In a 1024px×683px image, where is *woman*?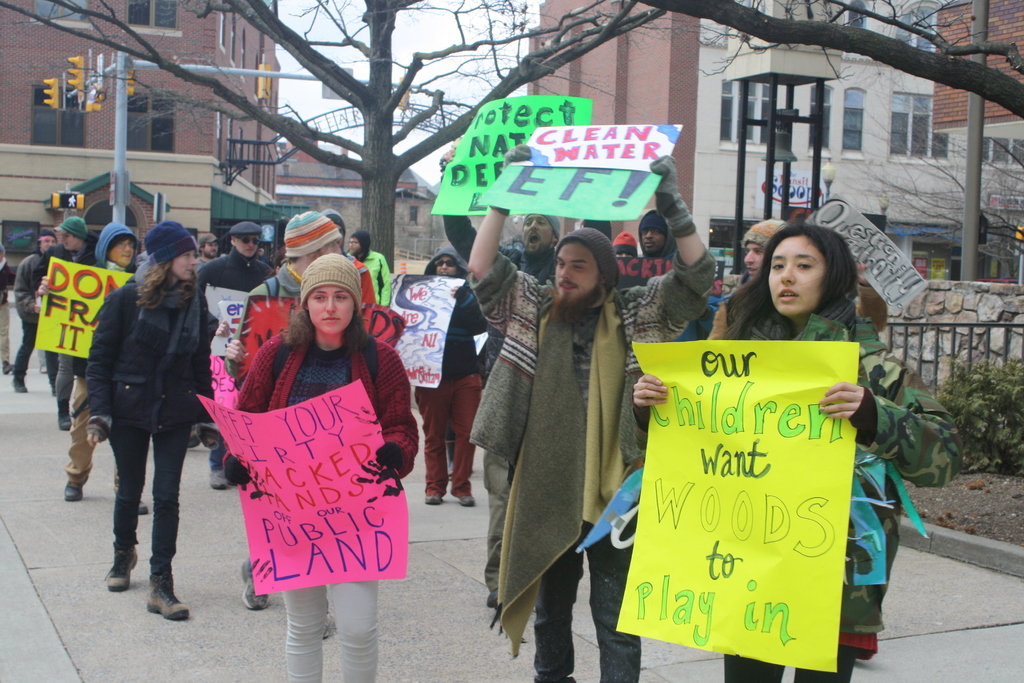
<box>412,245,491,505</box>.
